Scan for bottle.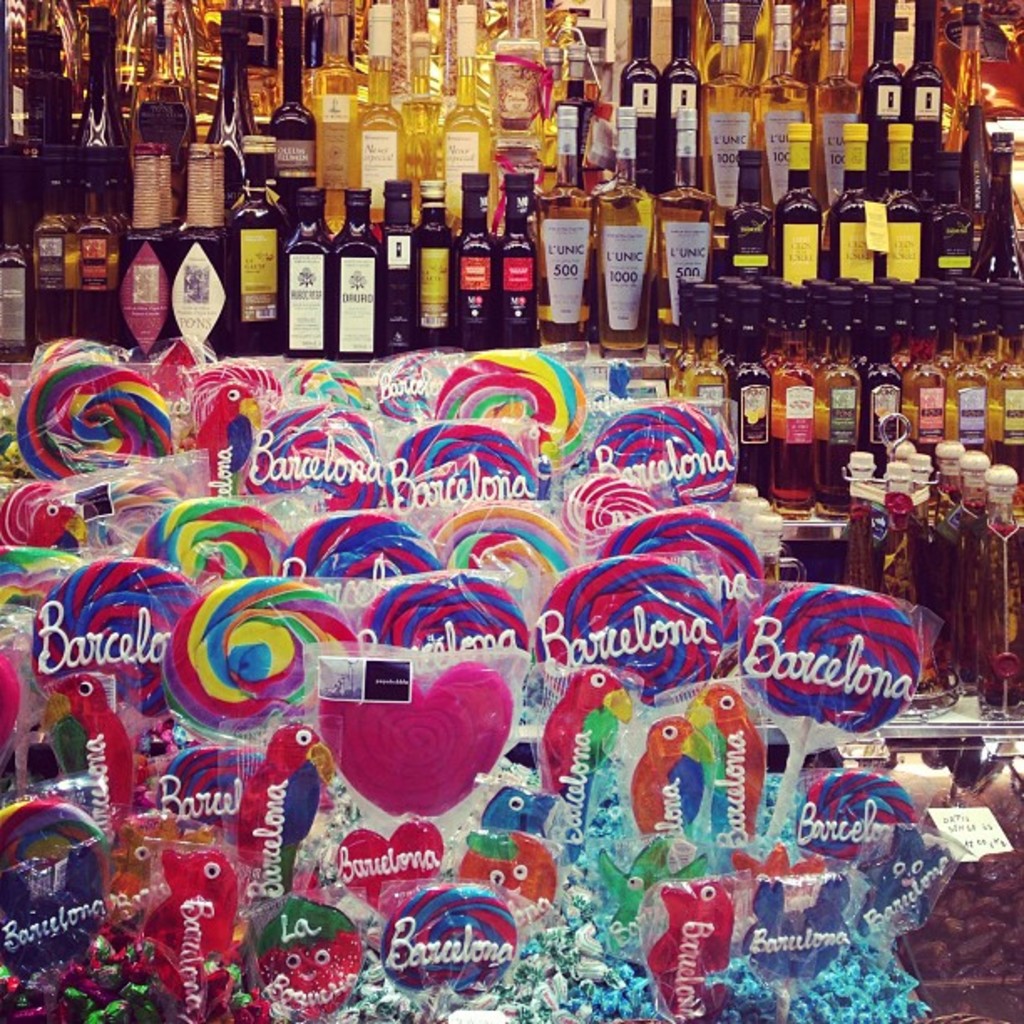
Scan result: Rect(954, 450, 989, 671).
